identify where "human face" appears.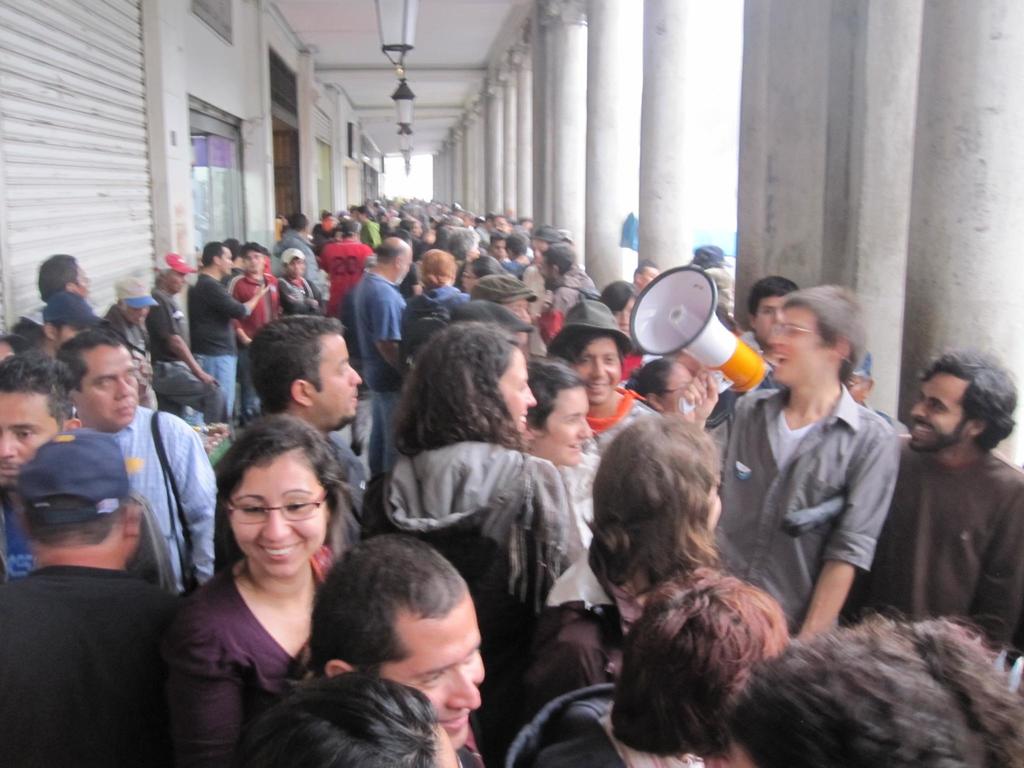
Appears at (773,305,831,391).
